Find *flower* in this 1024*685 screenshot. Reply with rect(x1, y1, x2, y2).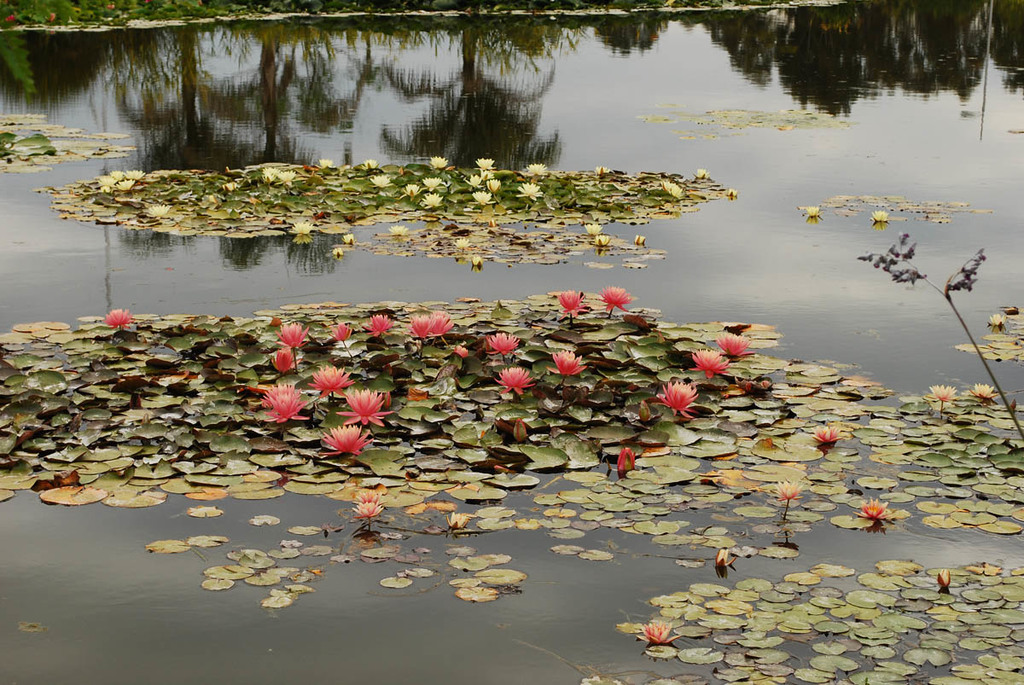
rect(596, 231, 610, 247).
